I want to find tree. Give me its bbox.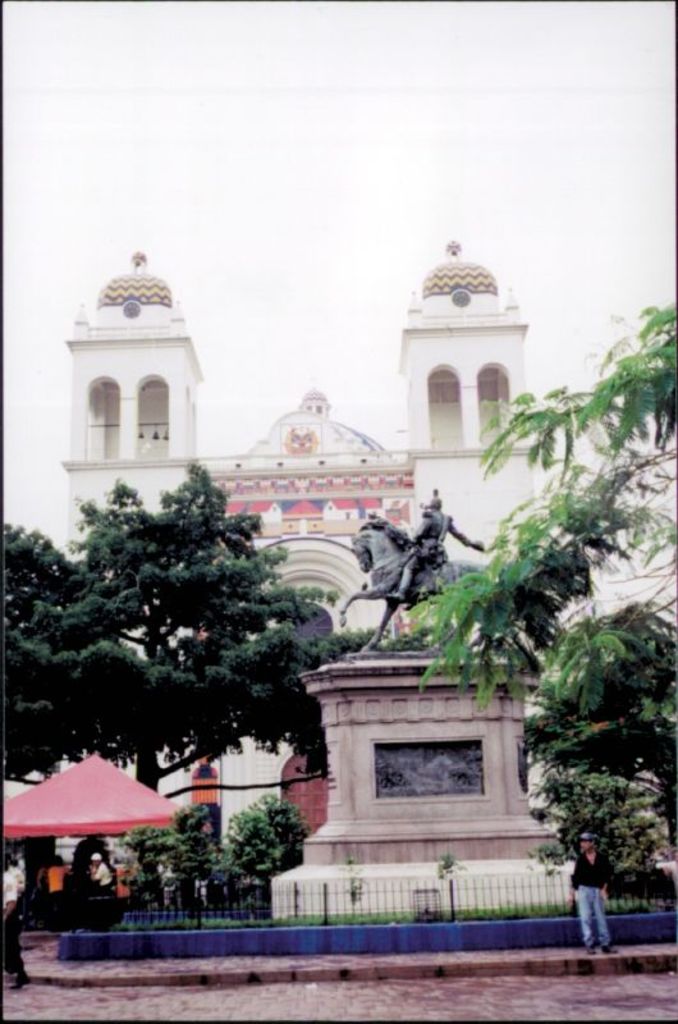
[113, 805, 220, 920].
